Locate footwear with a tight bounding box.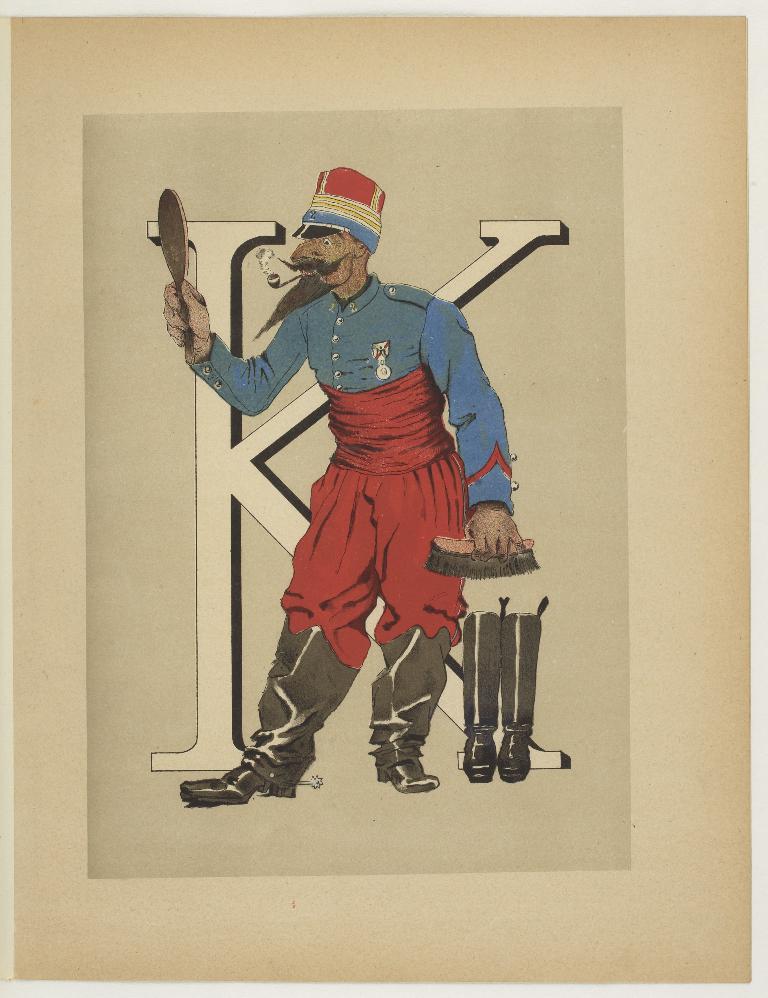
region(460, 724, 494, 775).
